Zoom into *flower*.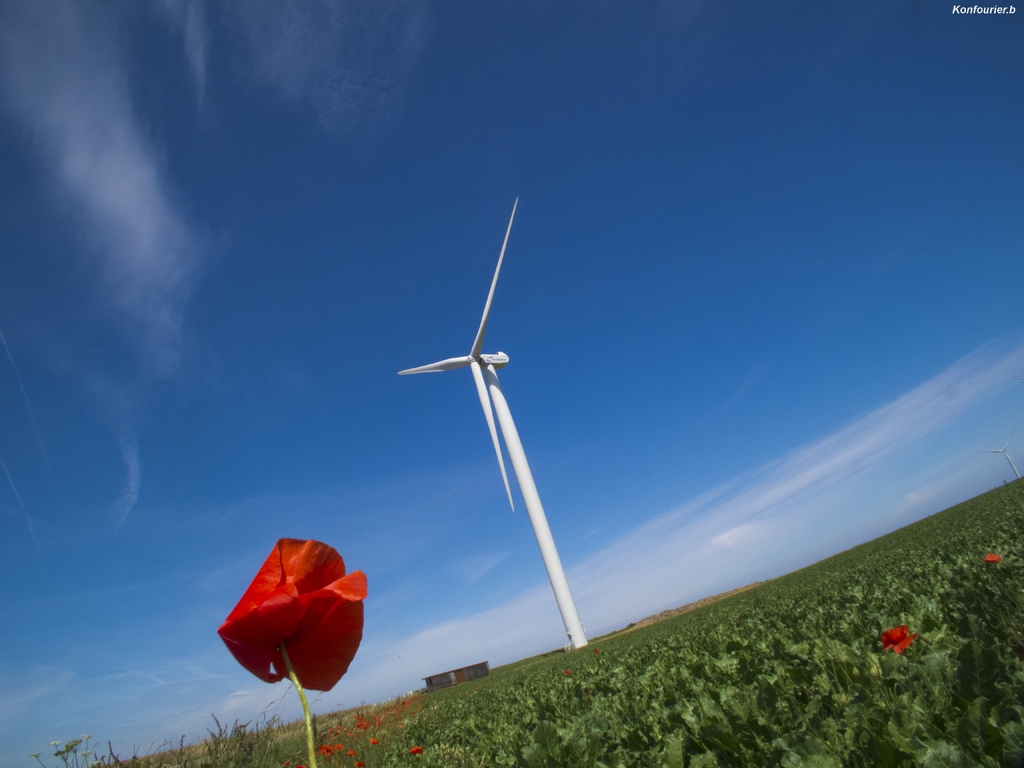
Zoom target: BBox(880, 622, 916, 658).
